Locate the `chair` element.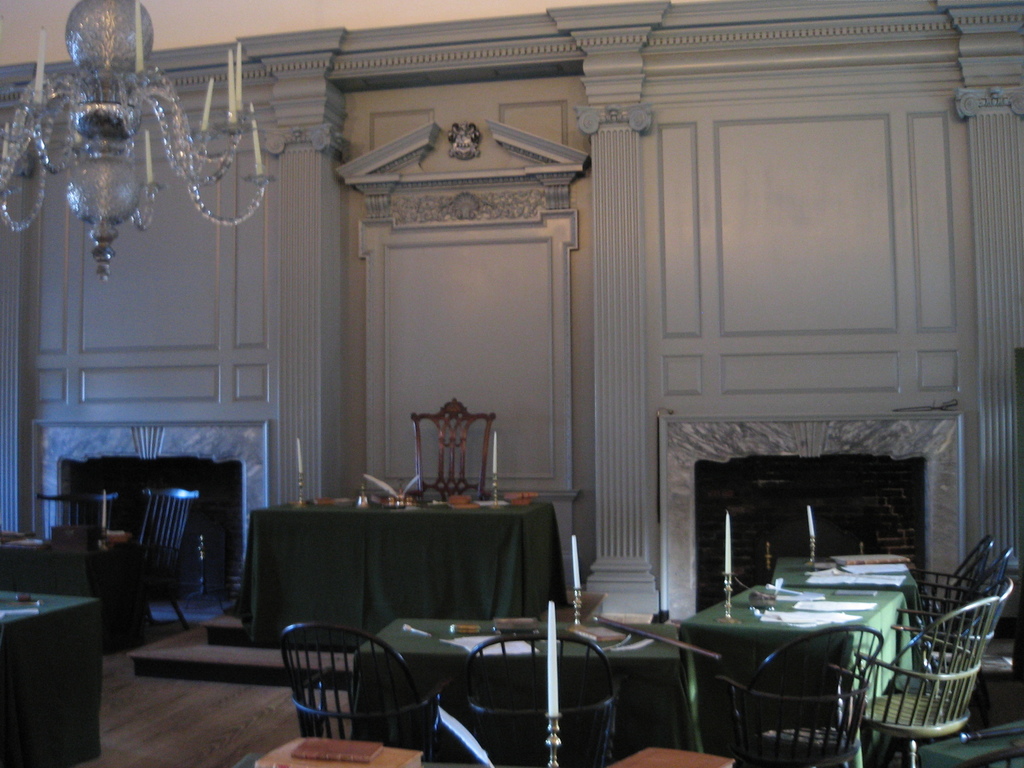
Element bbox: <bbox>280, 621, 445, 767</bbox>.
